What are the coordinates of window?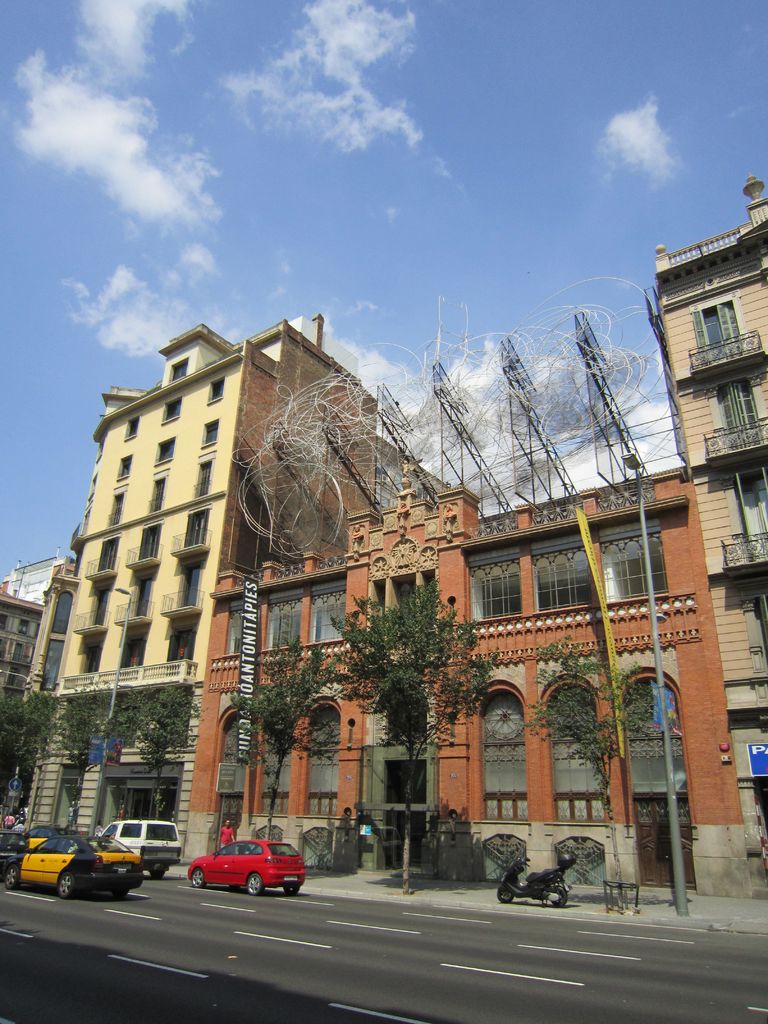
detection(308, 711, 341, 819).
